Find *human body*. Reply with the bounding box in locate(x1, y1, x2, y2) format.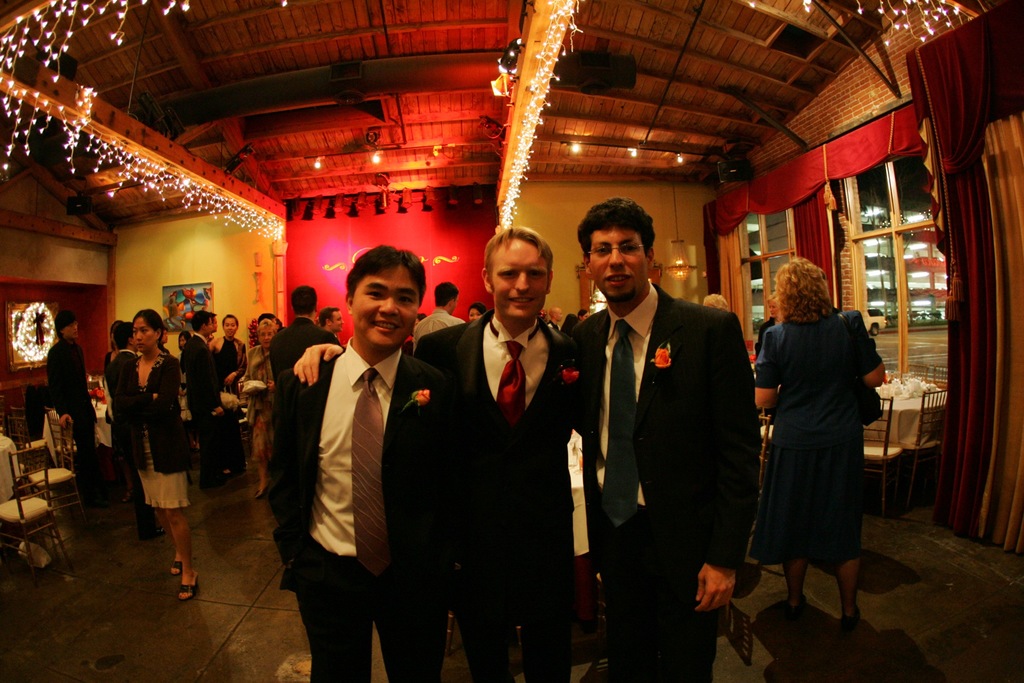
locate(43, 343, 95, 498).
